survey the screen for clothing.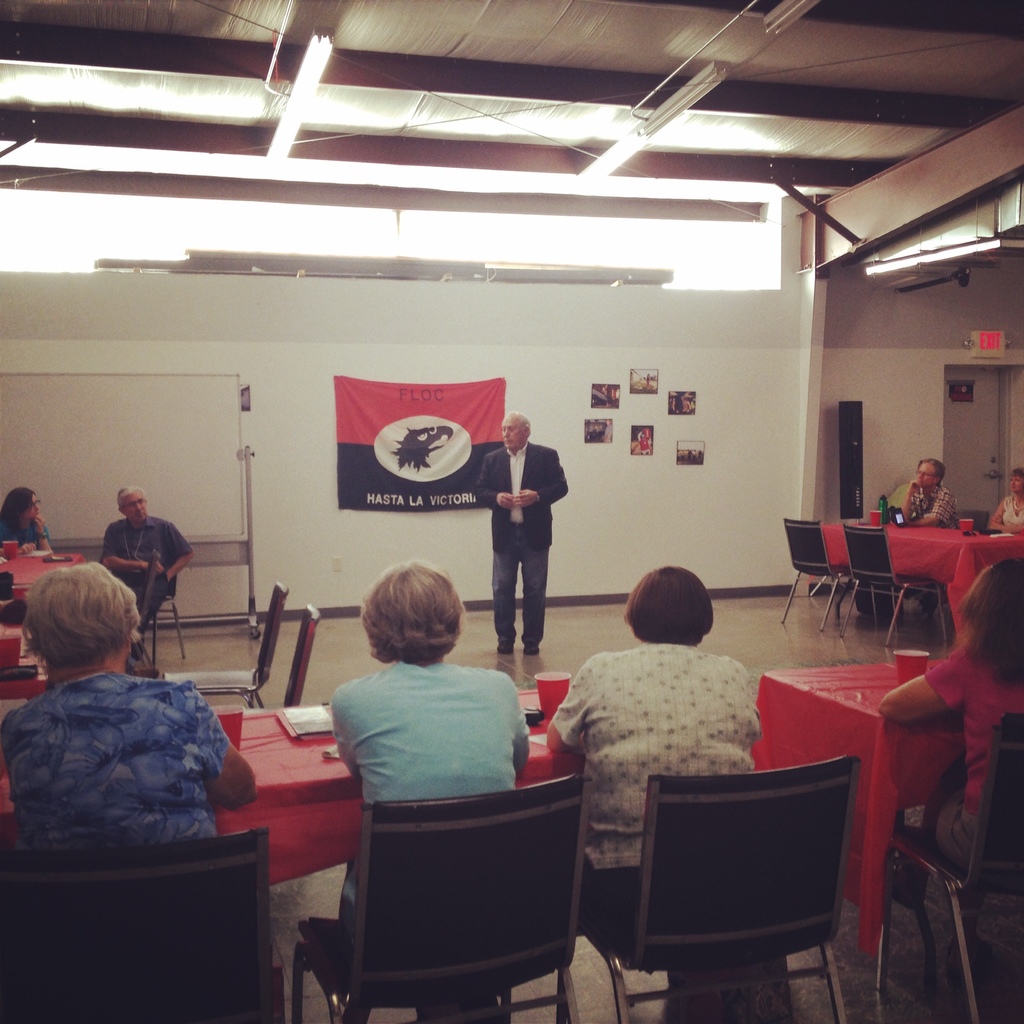
Survey found: [467, 449, 555, 529].
